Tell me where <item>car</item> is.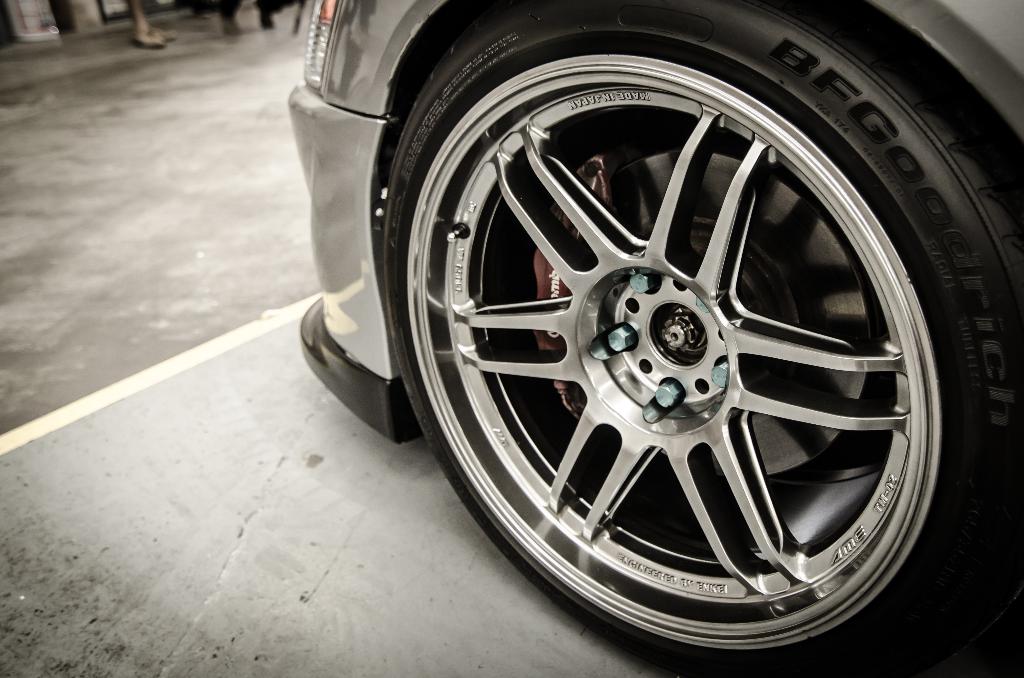
<item>car</item> is at [left=284, top=1, right=1023, bottom=677].
